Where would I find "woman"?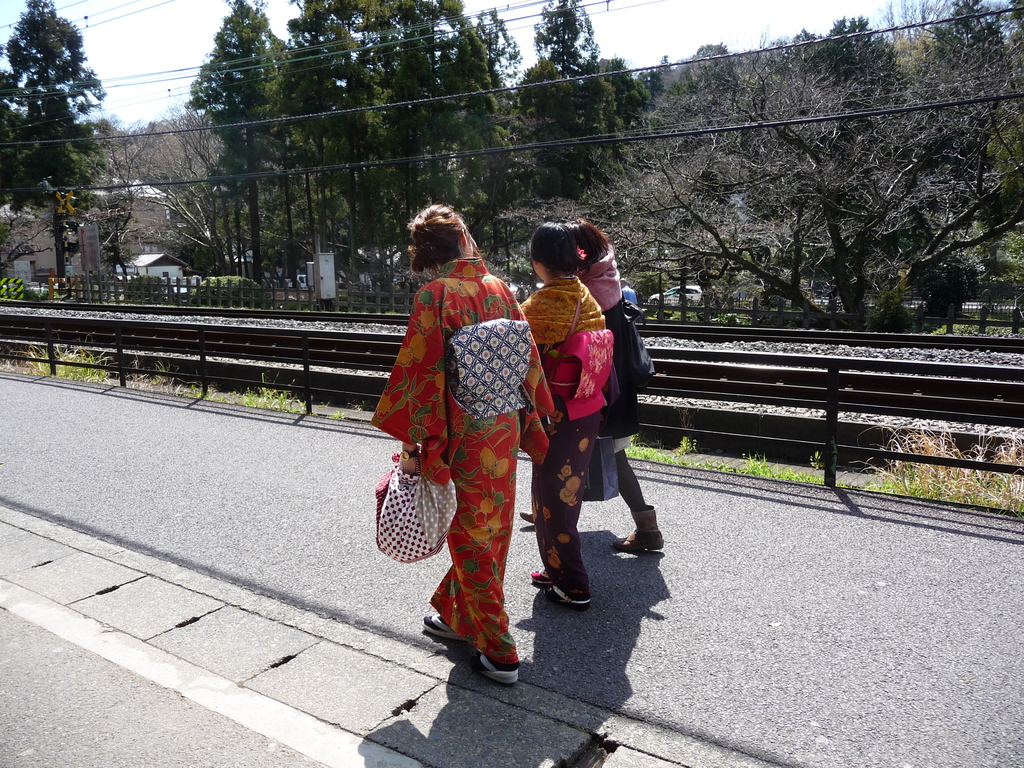
At [520,218,664,549].
